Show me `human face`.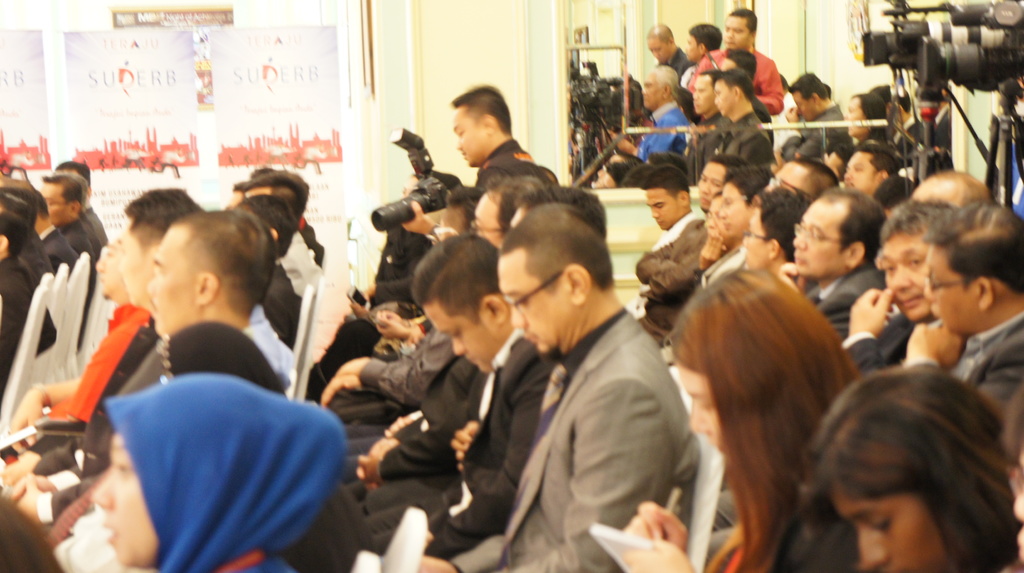
`human face` is here: (left=717, top=185, right=748, bottom=231).
